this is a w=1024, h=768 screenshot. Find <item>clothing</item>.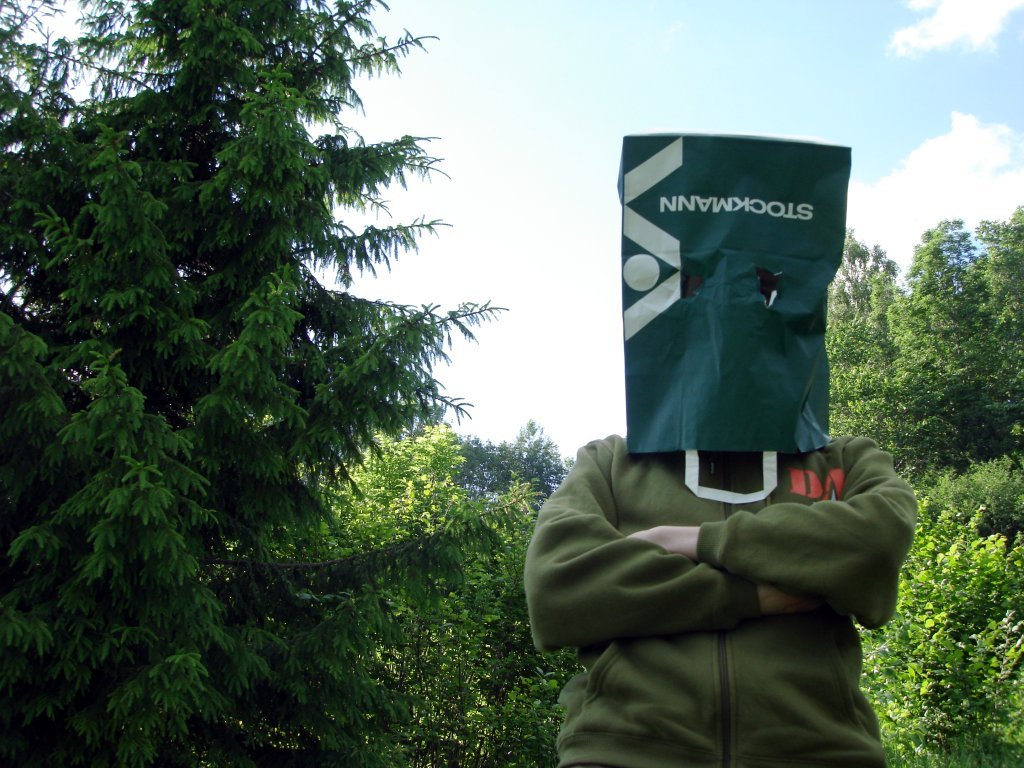
Bounding box: rect(525, 424, 916, 767).
